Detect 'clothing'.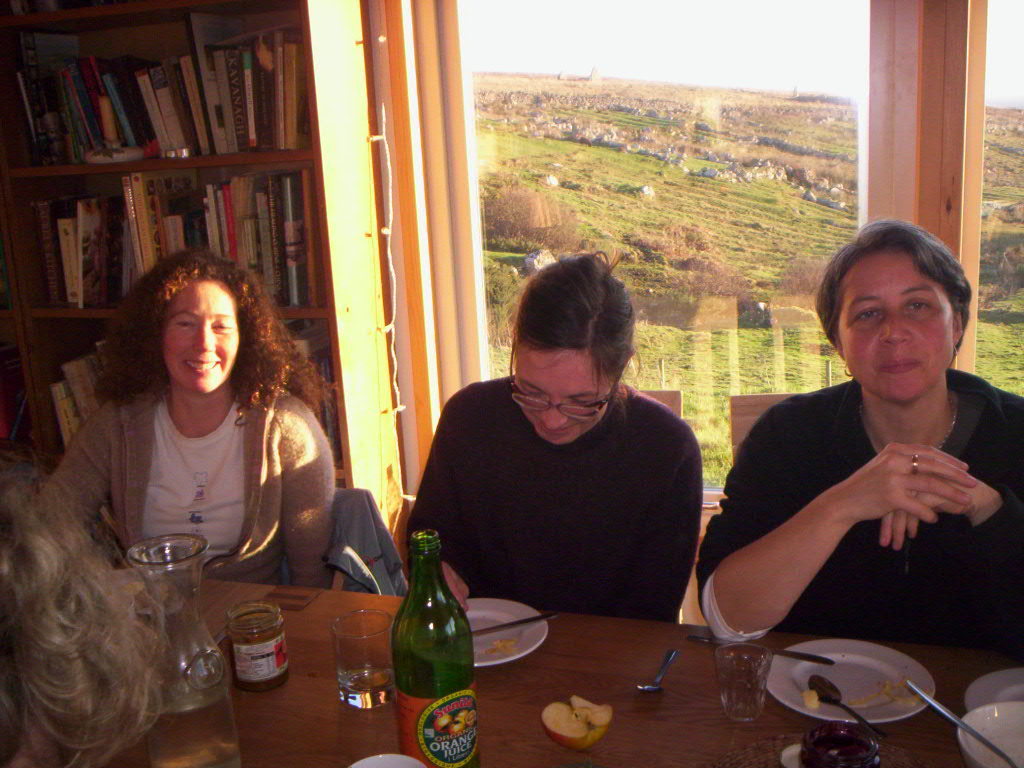
Detected at bbox(326, 482, 412, 602).
